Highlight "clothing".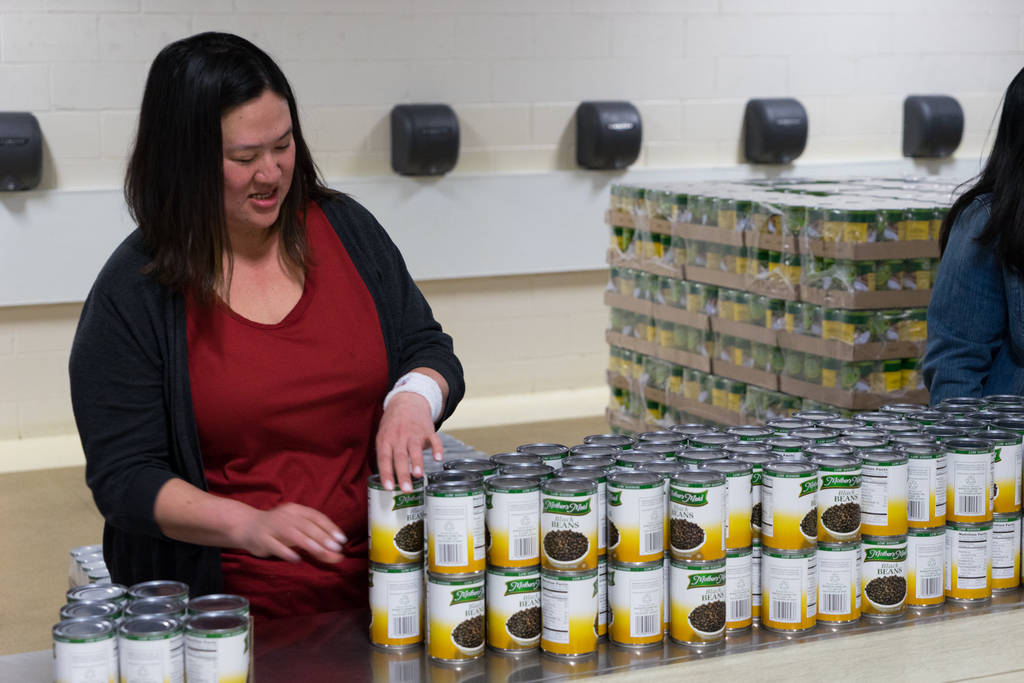
Highlighted region: 72, 161, 449, 587.
